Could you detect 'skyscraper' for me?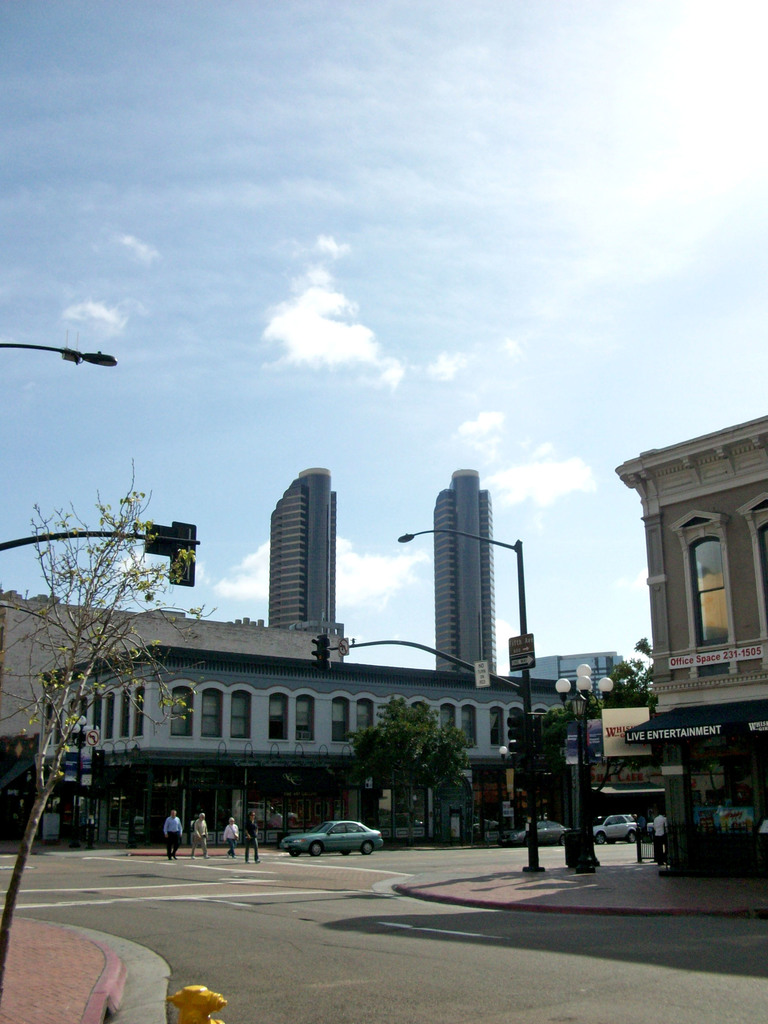
Detection result: 438/470/499/675.
